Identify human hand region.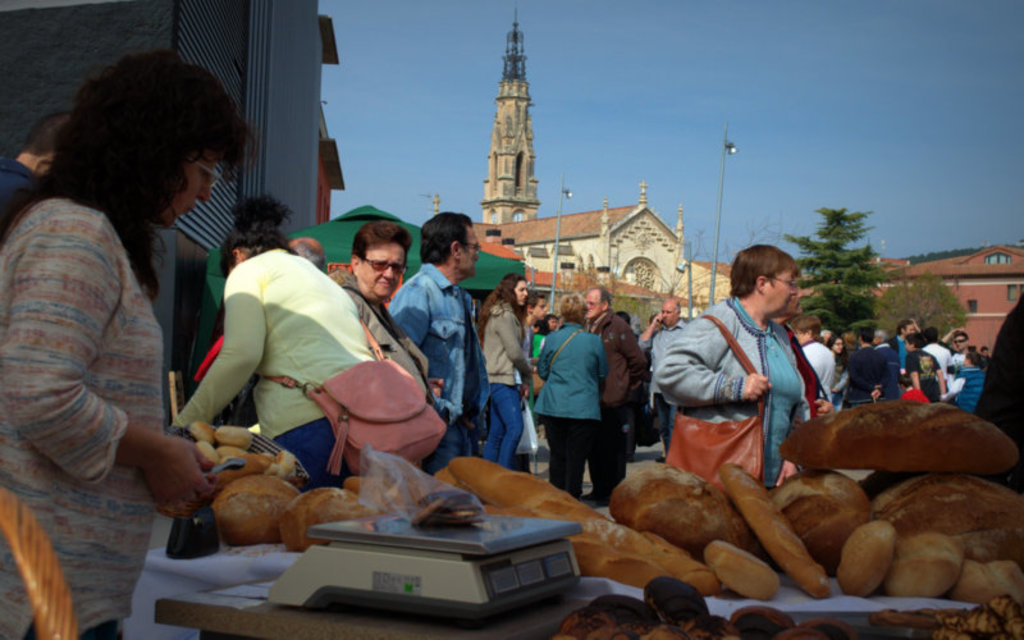
Region: [x1=111, y1=417, x2=202, y2=516].
